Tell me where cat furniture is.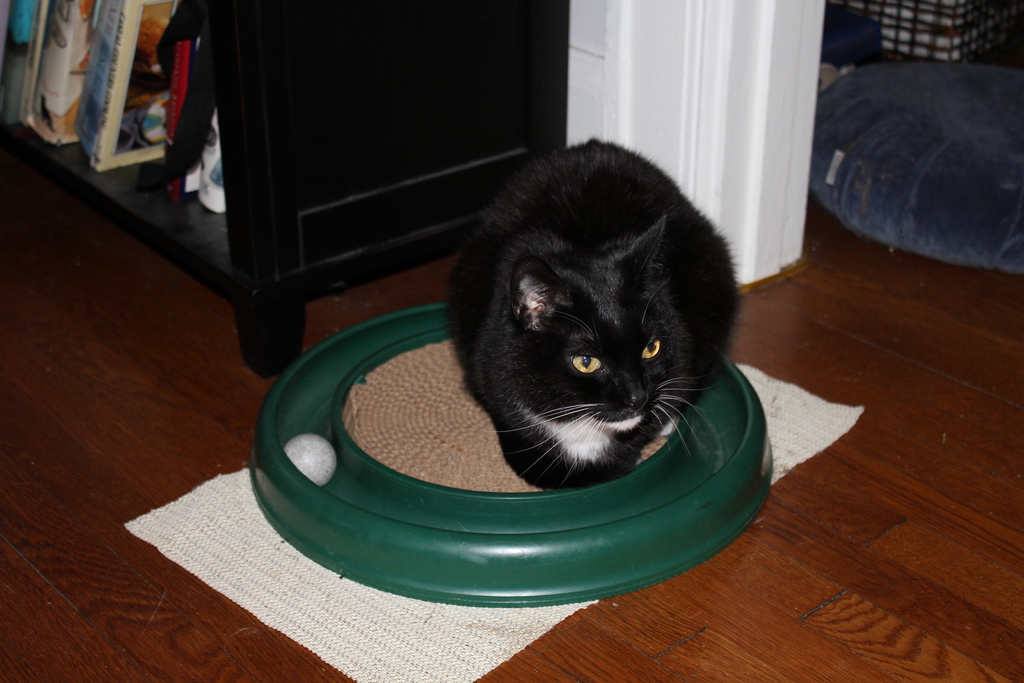
cat furniture is at {"x1": 244, "y1": 304, "x2": 774, "y2": 604}.
